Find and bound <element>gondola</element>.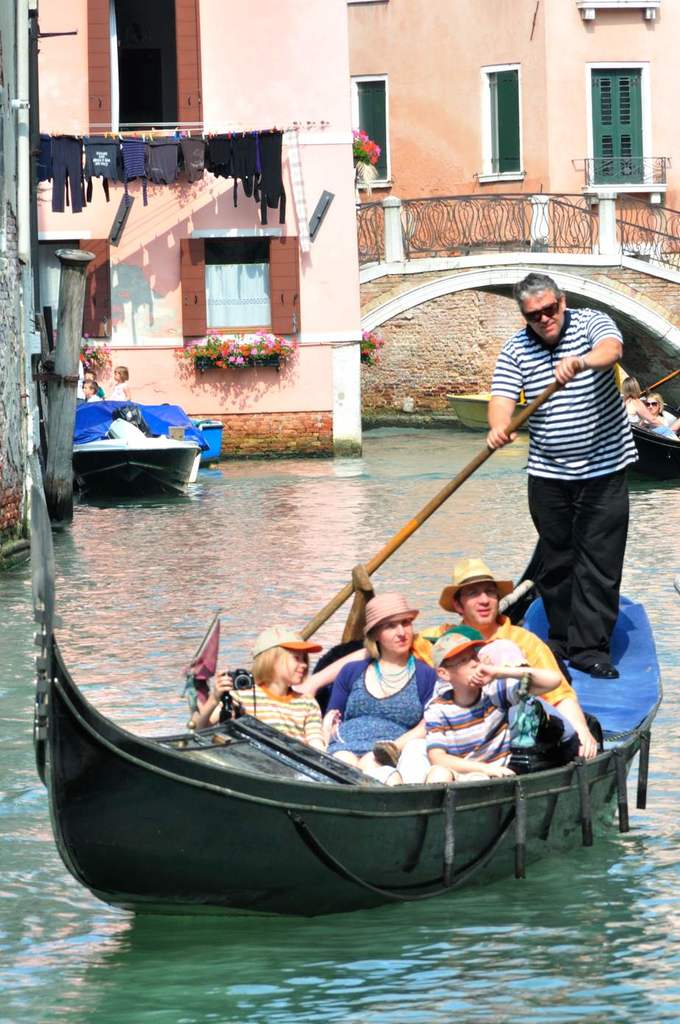
Bound: (26, 462, 673, 958).
